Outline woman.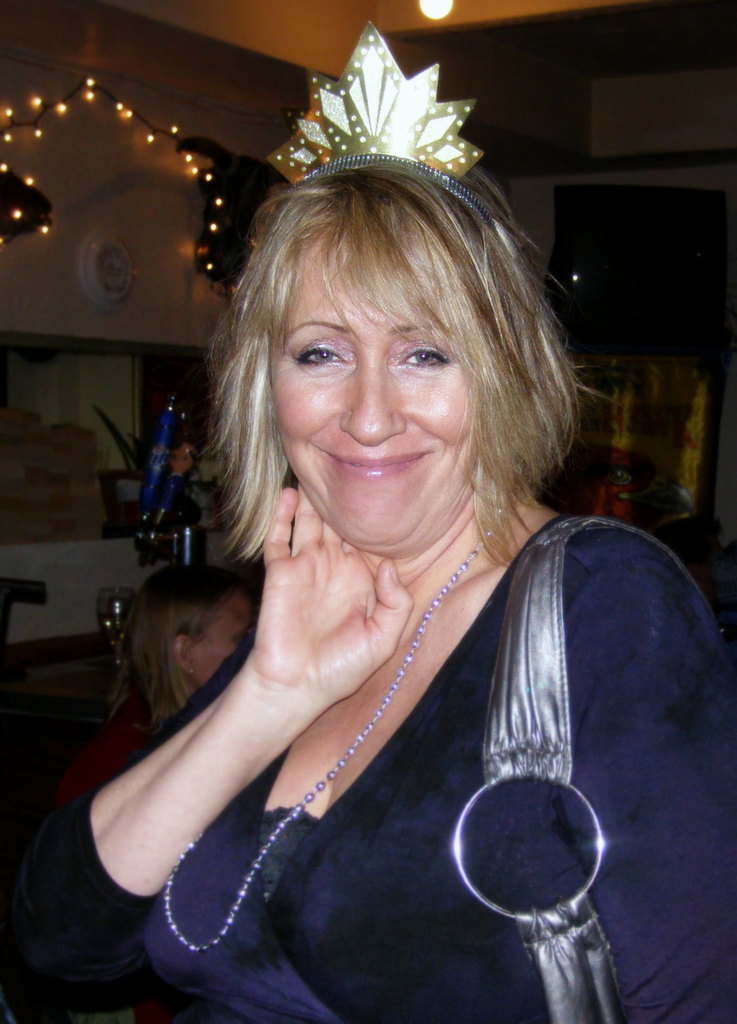
Outline: (84,115,702,1013).
